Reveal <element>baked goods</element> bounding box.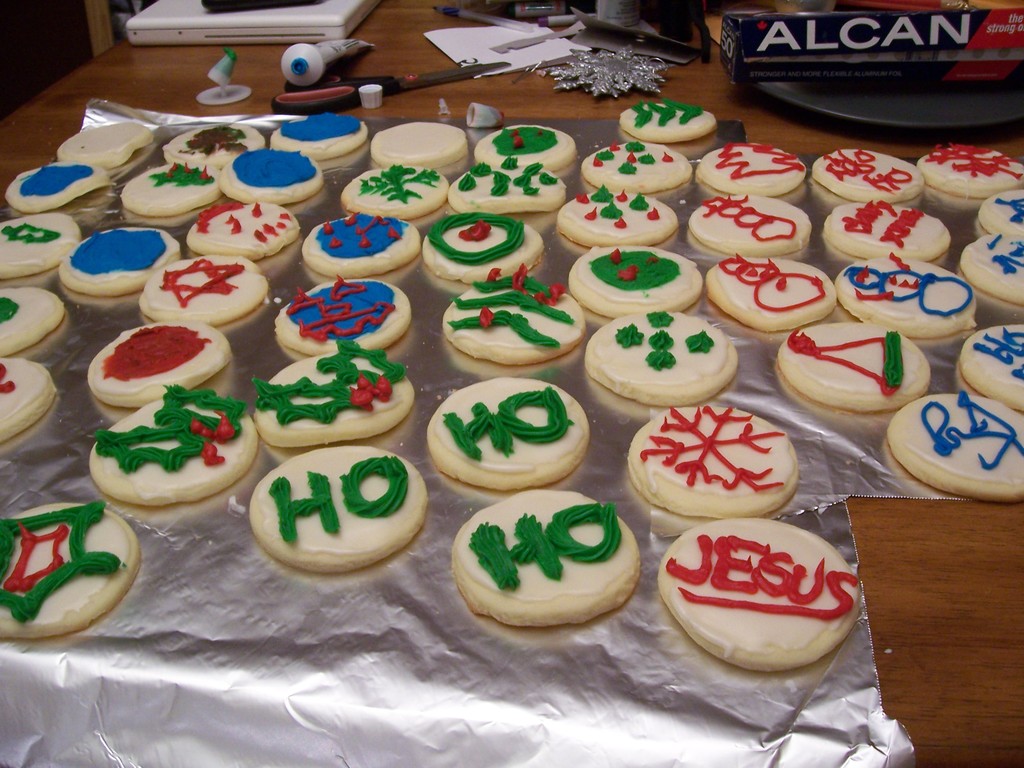
Revealed: x1=118, y1=161, x2=218, y2=218.
